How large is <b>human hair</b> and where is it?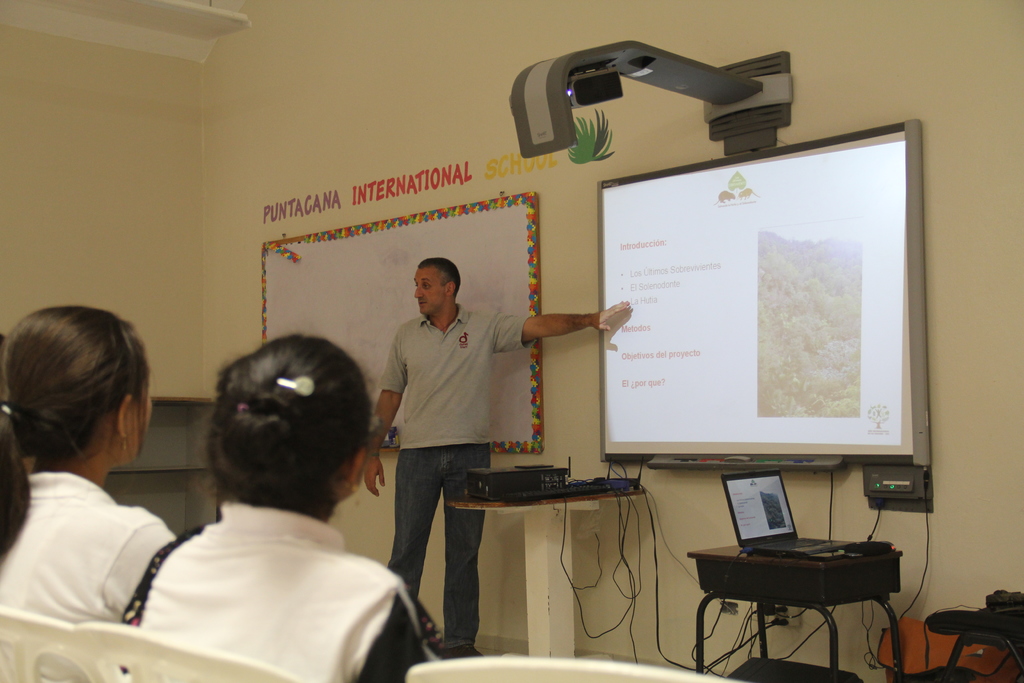
Bounding box: (187, 333, 386, 522).
